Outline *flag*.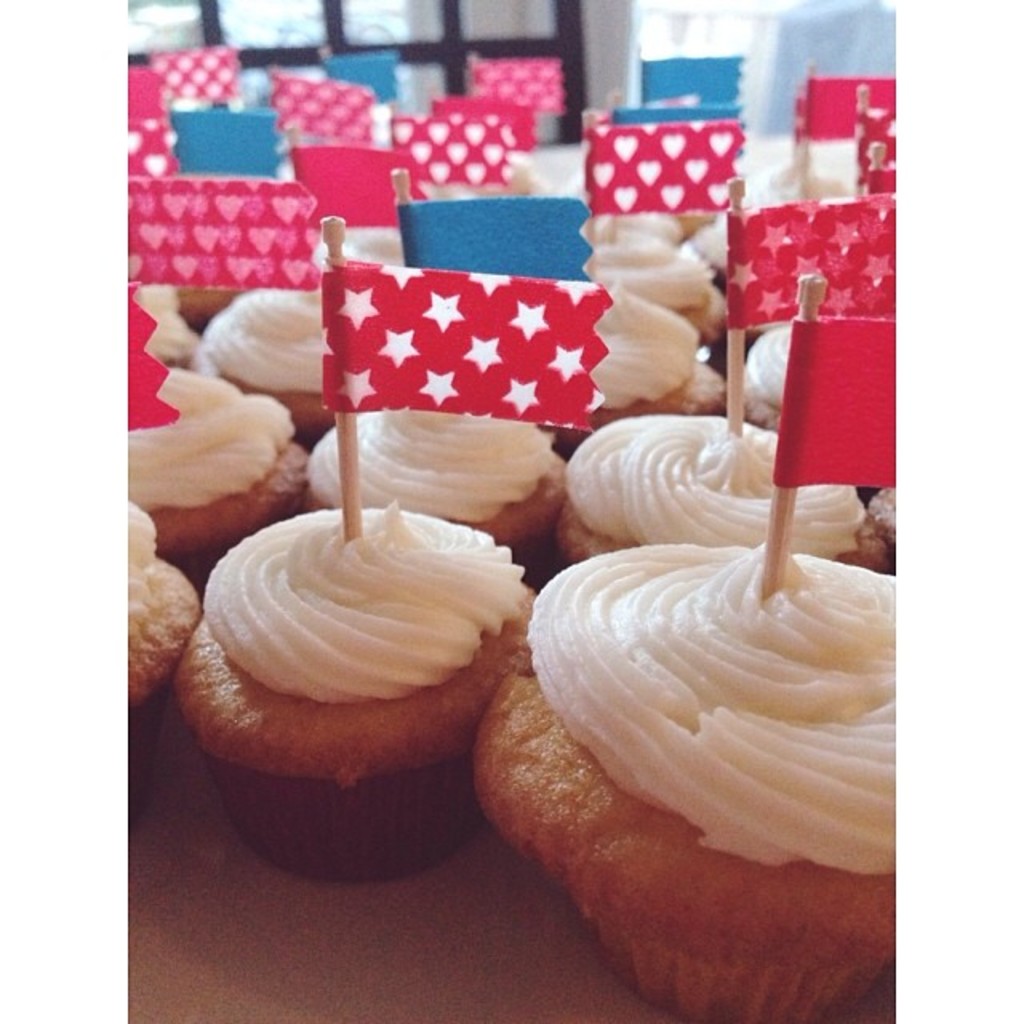
Outline: box=[768, 317, 907, 490].
